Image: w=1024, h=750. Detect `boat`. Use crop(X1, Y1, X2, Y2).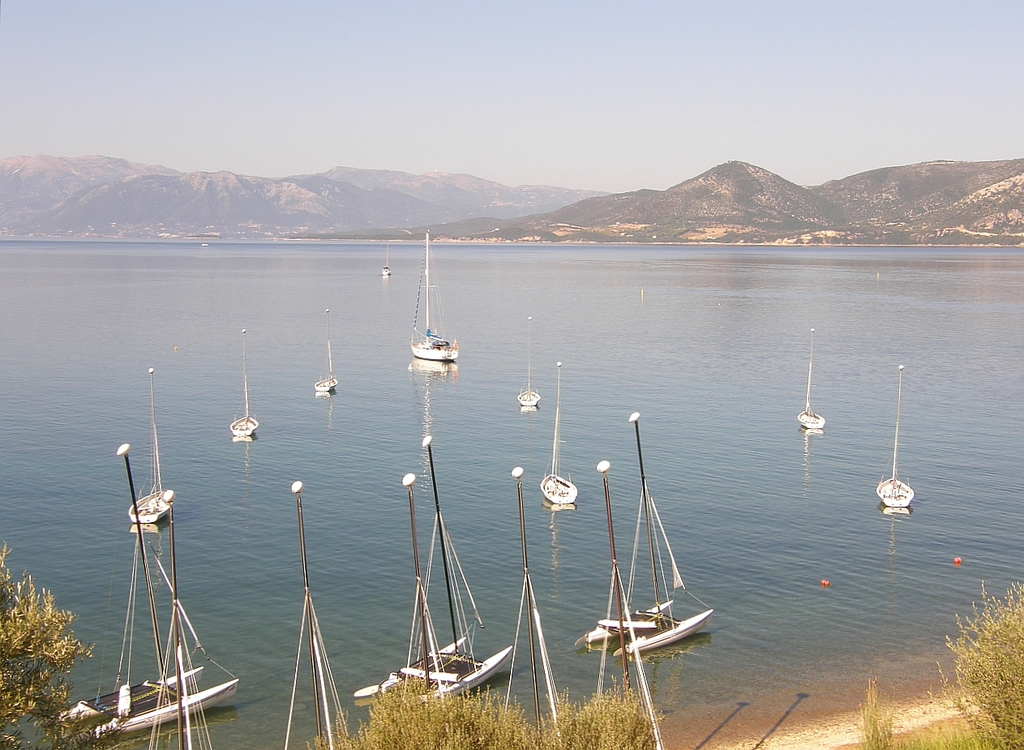
crop(144, 486, 216, 749).
